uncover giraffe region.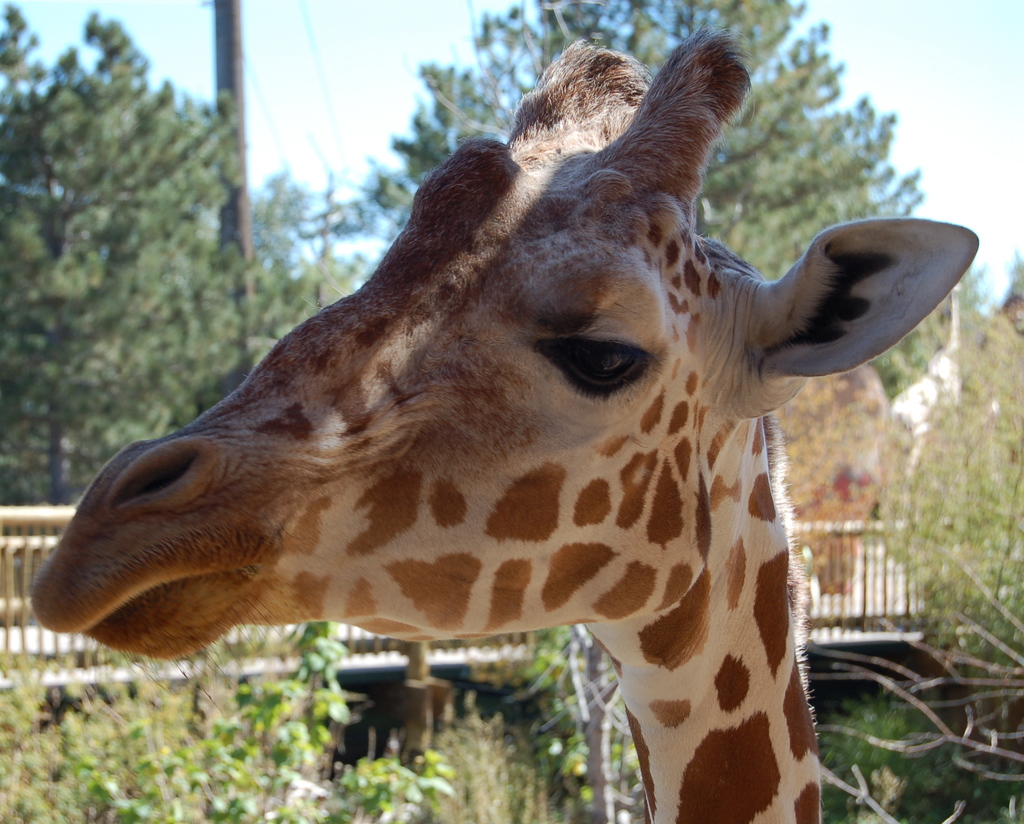
Uncovered: <bbox>47, 17, 988, 823</bbox>.
